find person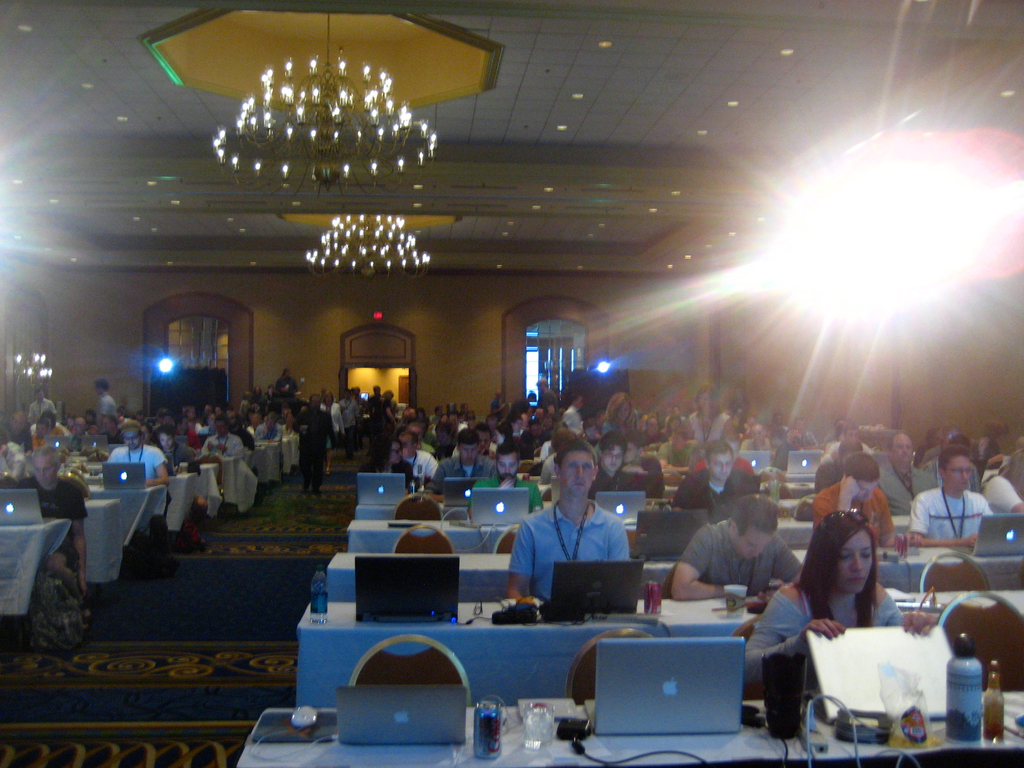
locate(747, 511, 895, 684)
